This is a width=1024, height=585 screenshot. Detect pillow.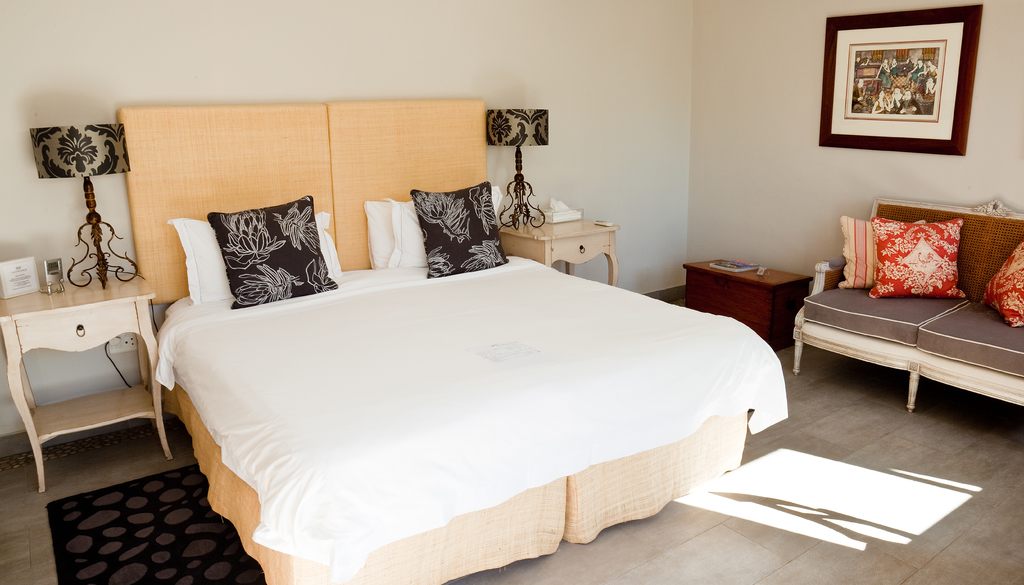
Rect(972, 246, 1023, 326).
